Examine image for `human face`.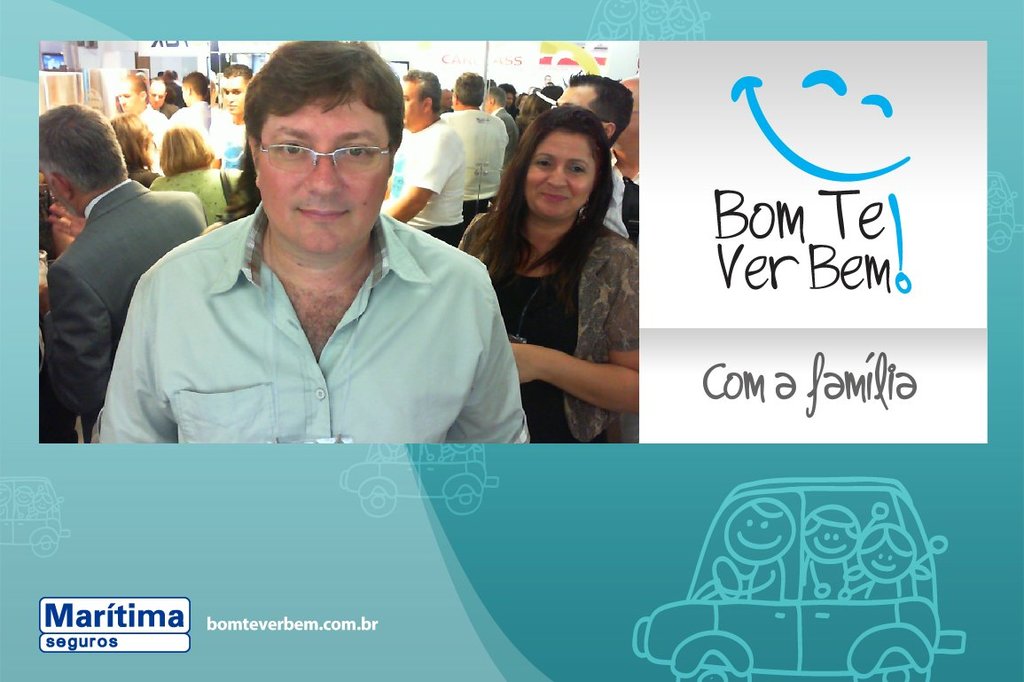
Examination result: BBox(223, 78, 247, 114).
